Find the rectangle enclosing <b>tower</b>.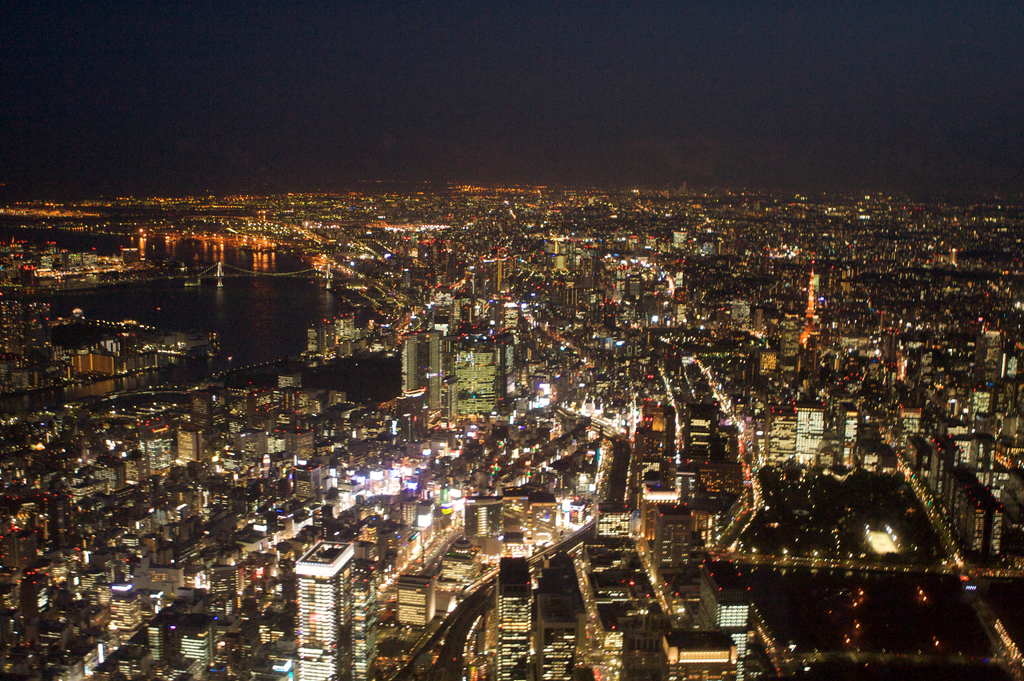
bbox=(794, 391, 824, 470).
